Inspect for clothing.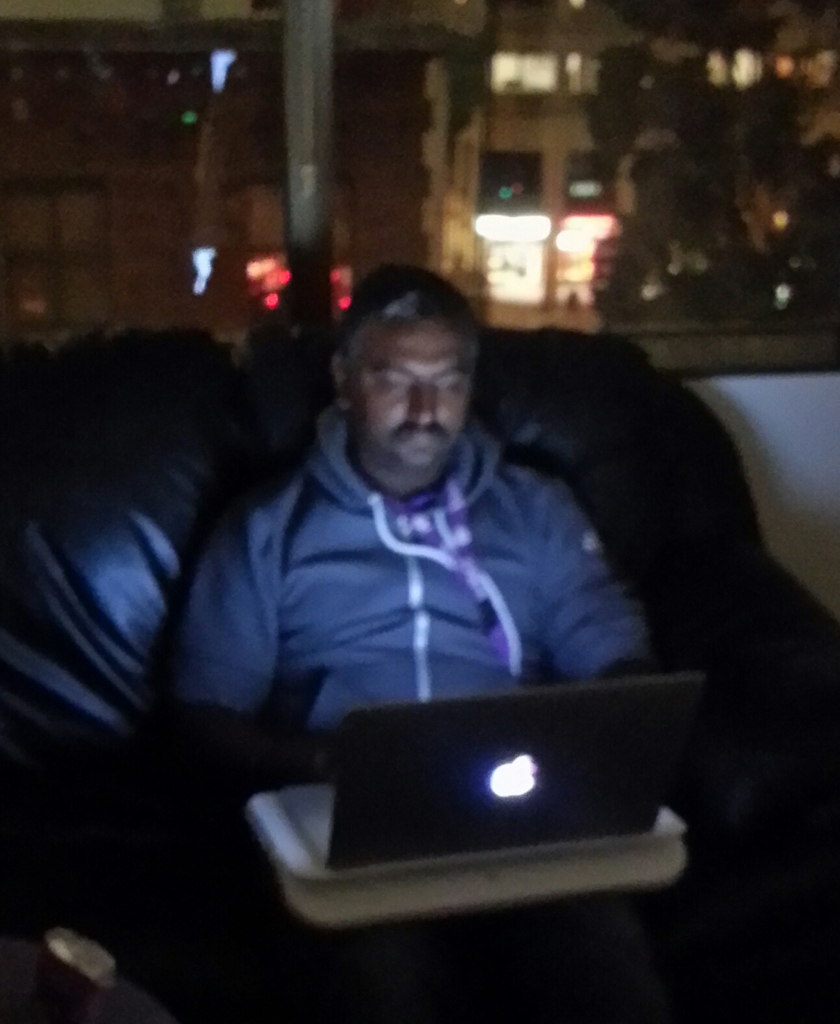
Inspection: rect(129, 386, 665, 806).
